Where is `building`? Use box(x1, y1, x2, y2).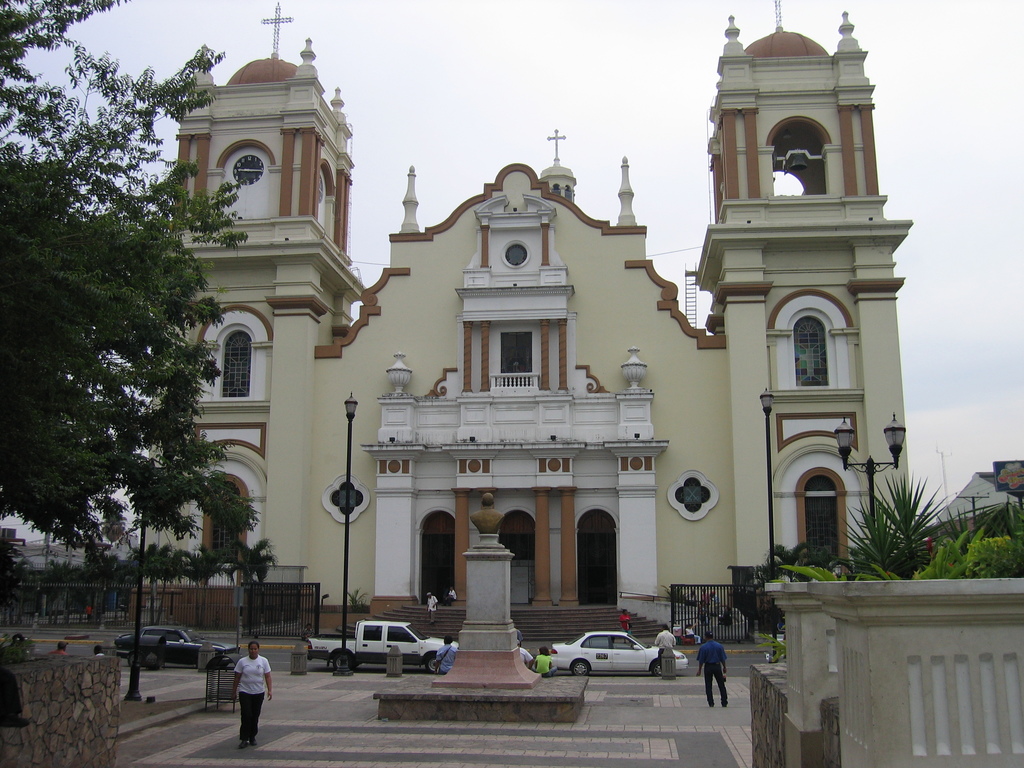
box(123, 0, 930, 631).
